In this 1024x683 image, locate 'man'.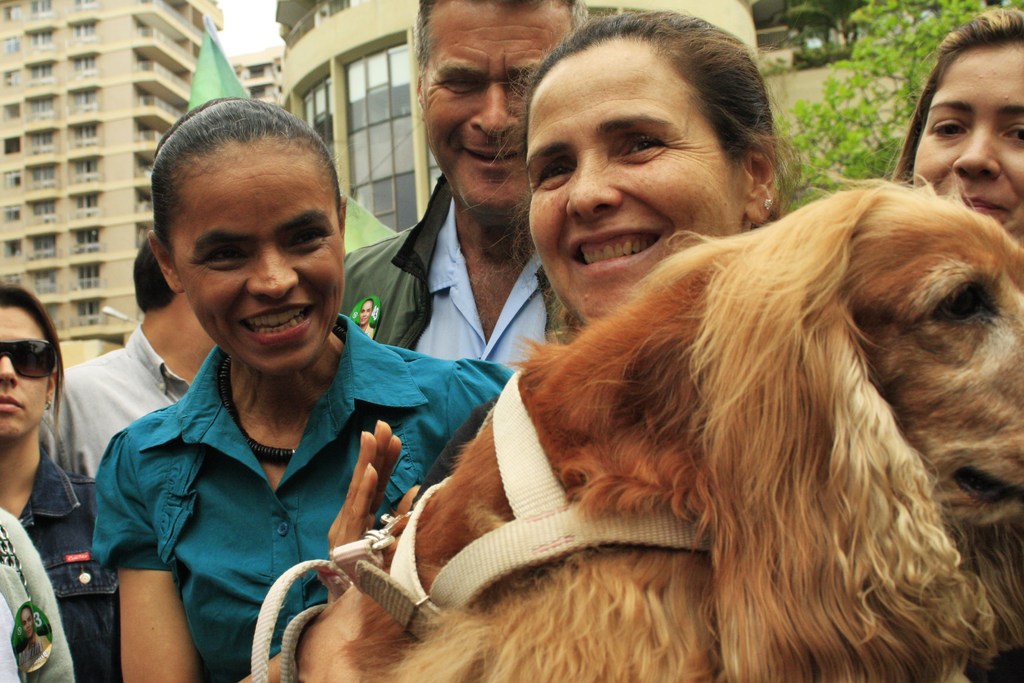
Bounding box: region(39, 239, 215, 477).
